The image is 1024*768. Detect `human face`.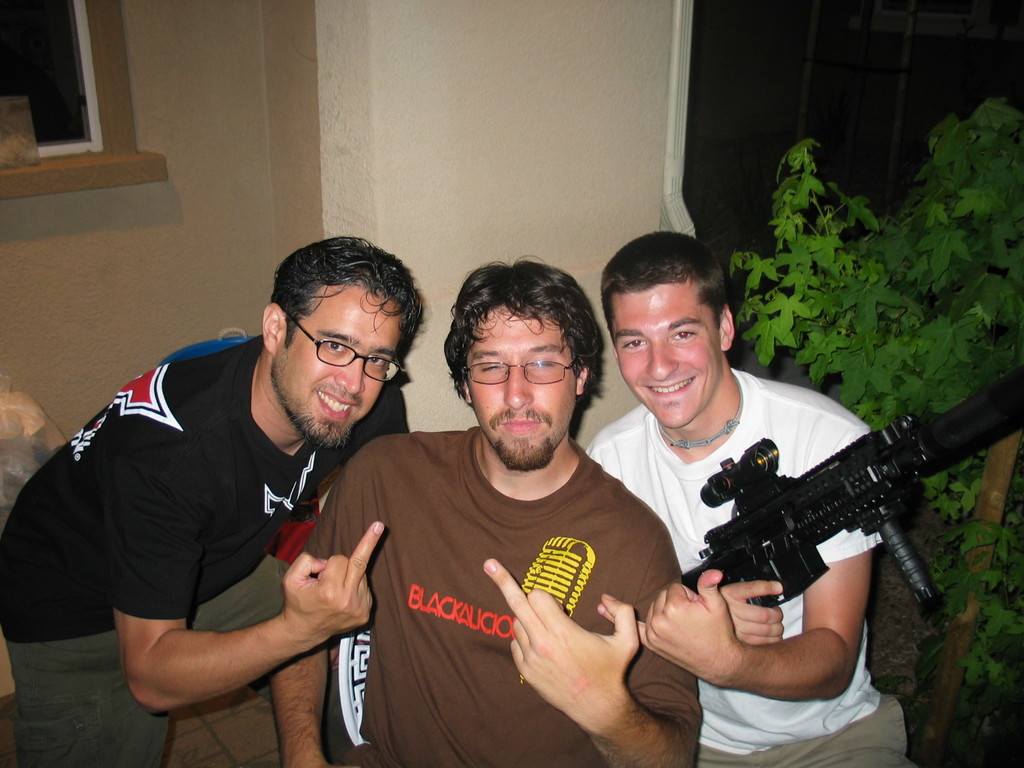
Detection: 473:322:568:457.
